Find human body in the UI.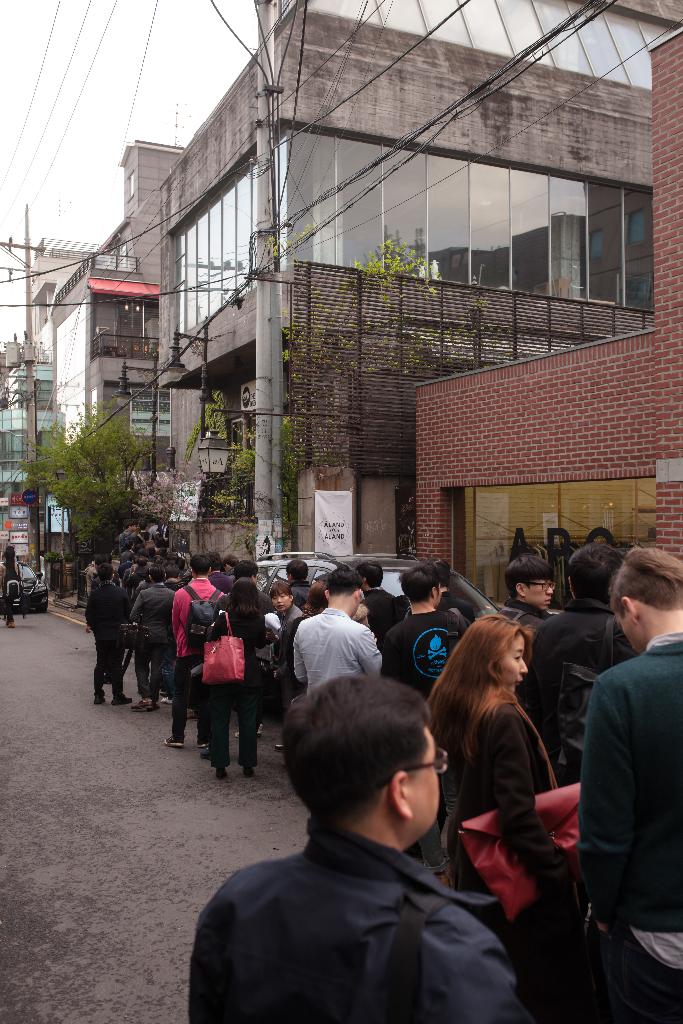
UI element at (x1=0, y1=562, x2=23, y2=625).
